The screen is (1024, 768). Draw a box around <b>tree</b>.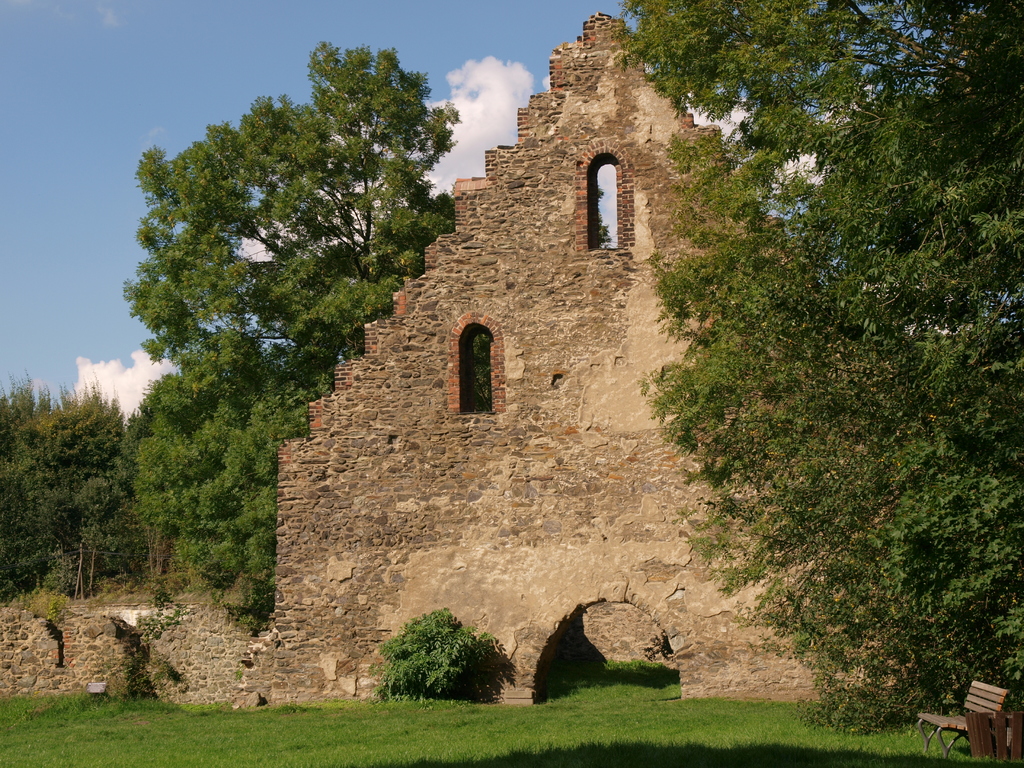
rect(0, 366, 140, 593).
